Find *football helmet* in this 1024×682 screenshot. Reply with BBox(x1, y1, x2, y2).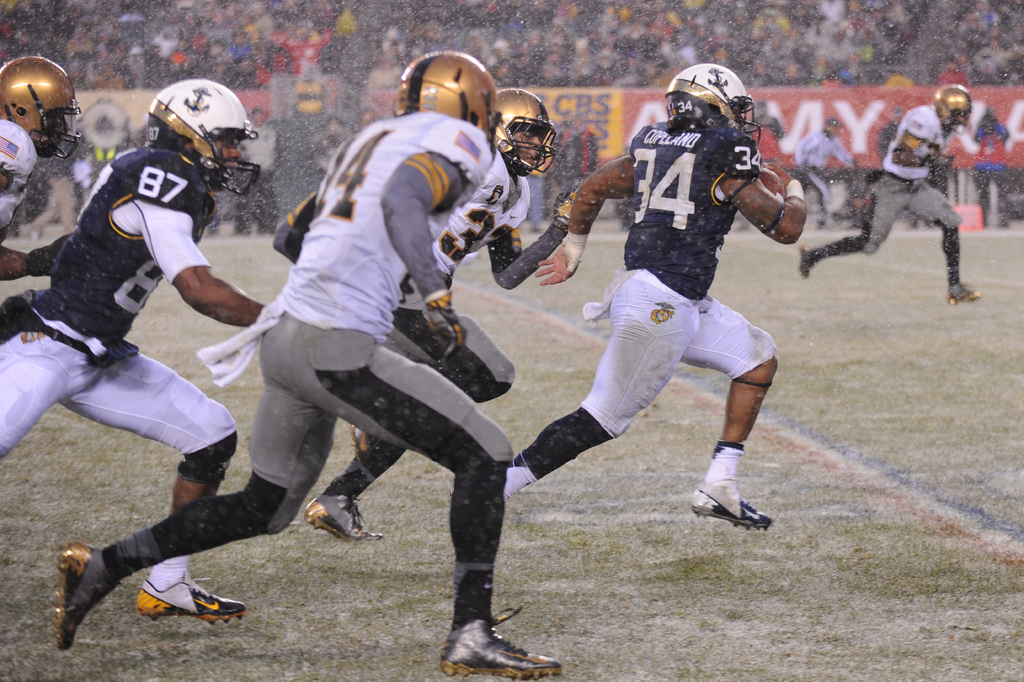
BBox(0, 55, 83, 162).
